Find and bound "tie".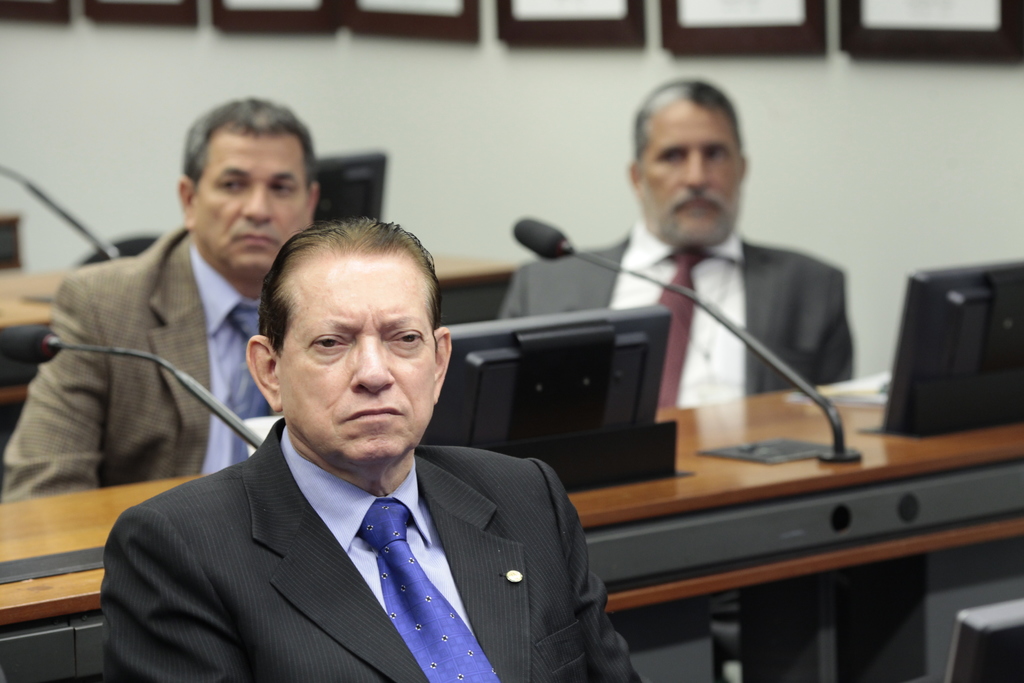
Bound: x1=357, y1=499, x2=503, y2=682.
